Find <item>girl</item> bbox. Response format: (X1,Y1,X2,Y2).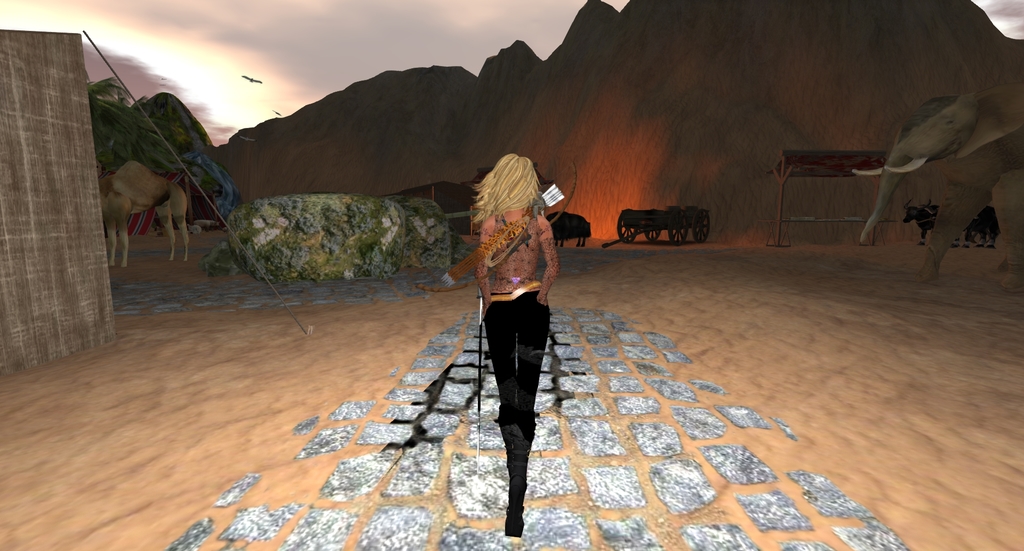
(469,151,555,533).
